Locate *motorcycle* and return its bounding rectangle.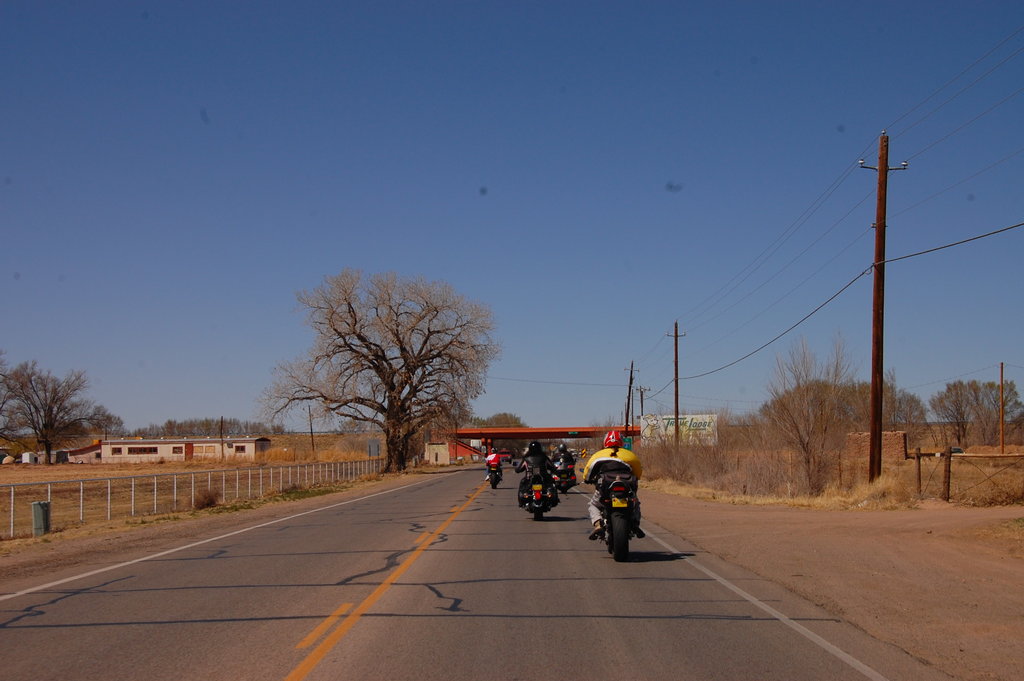
x1=552 y1=454 x2=582 y2=490.
